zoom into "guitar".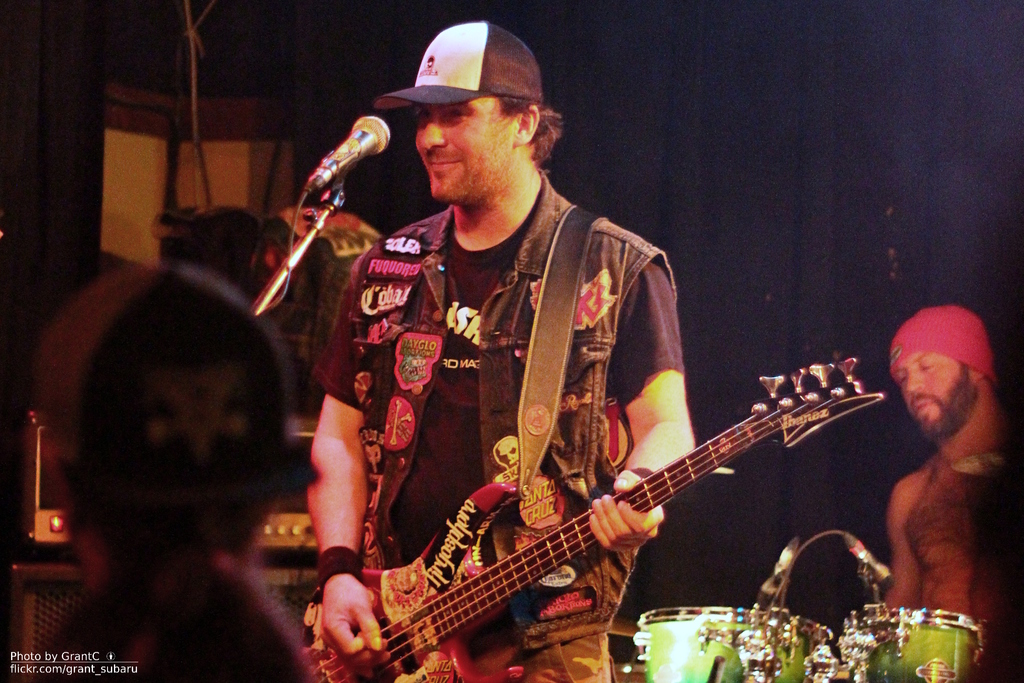
Zoom target: {"left": 296, "top": 350, "right": 888, "bottom": 682}.
